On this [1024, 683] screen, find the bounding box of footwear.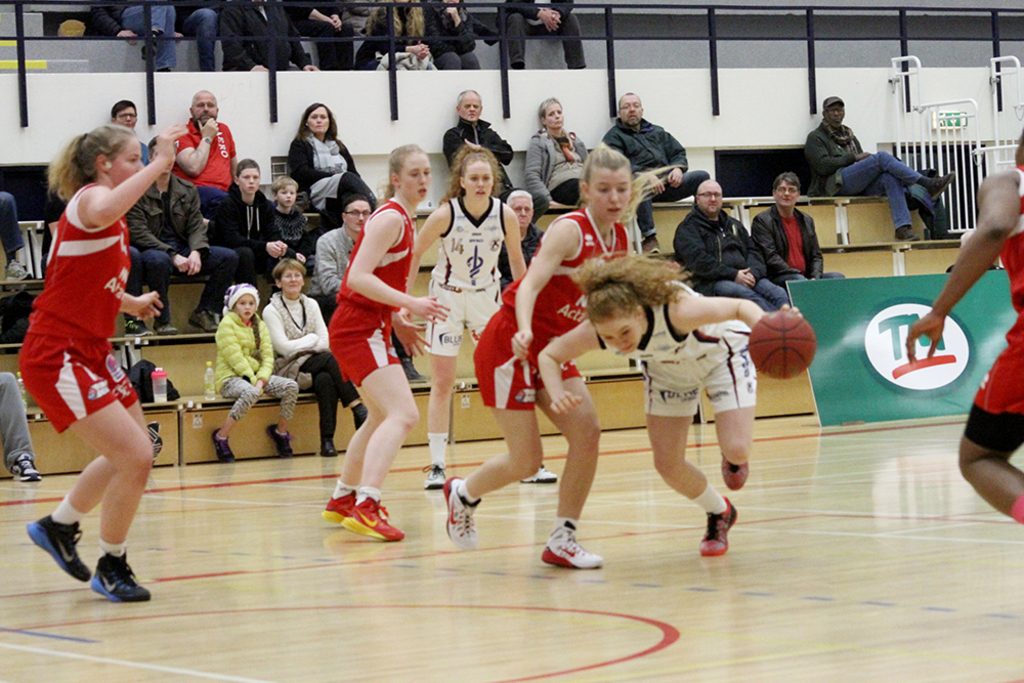
Bounding box: select_region(316, 437, 335, 460).
